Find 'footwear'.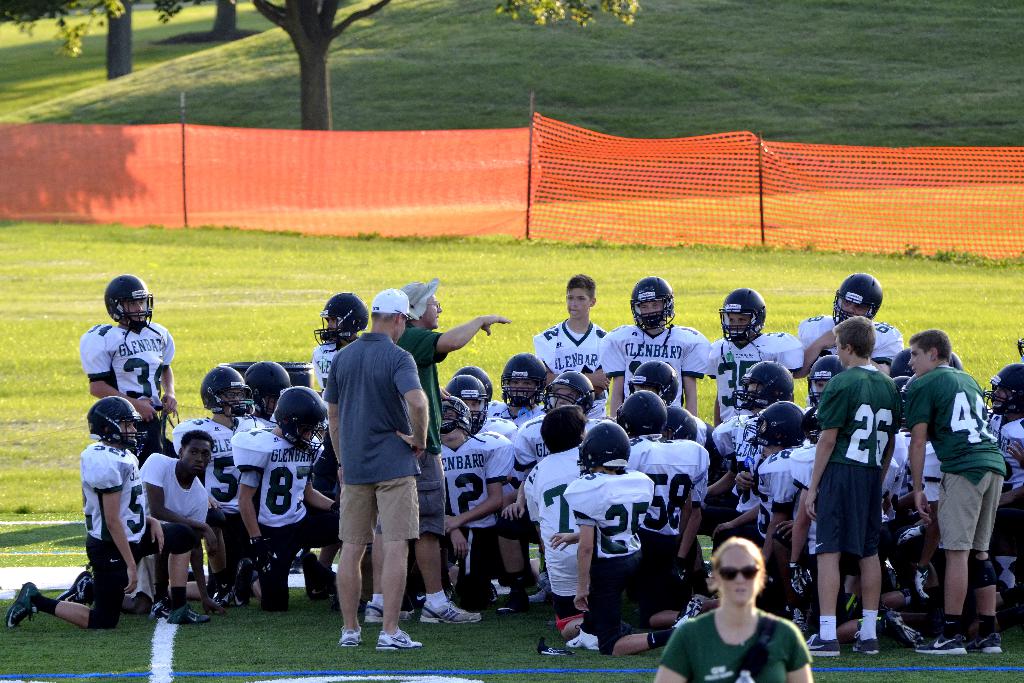
8/579/44/625.
